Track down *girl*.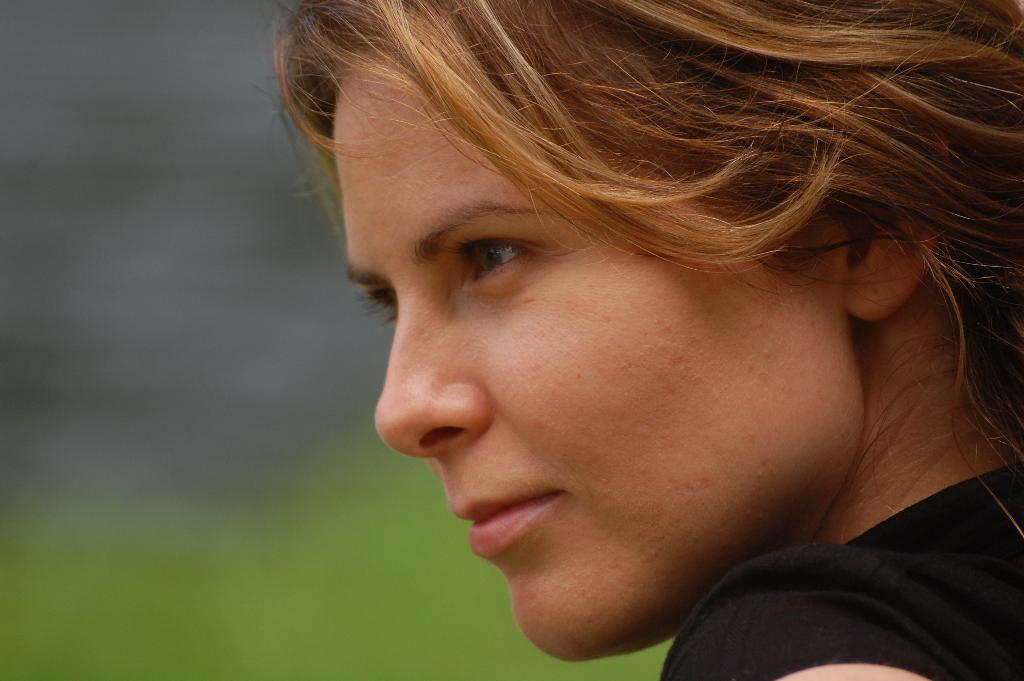
Tracked to rect(269, 0, 1023, 680).
